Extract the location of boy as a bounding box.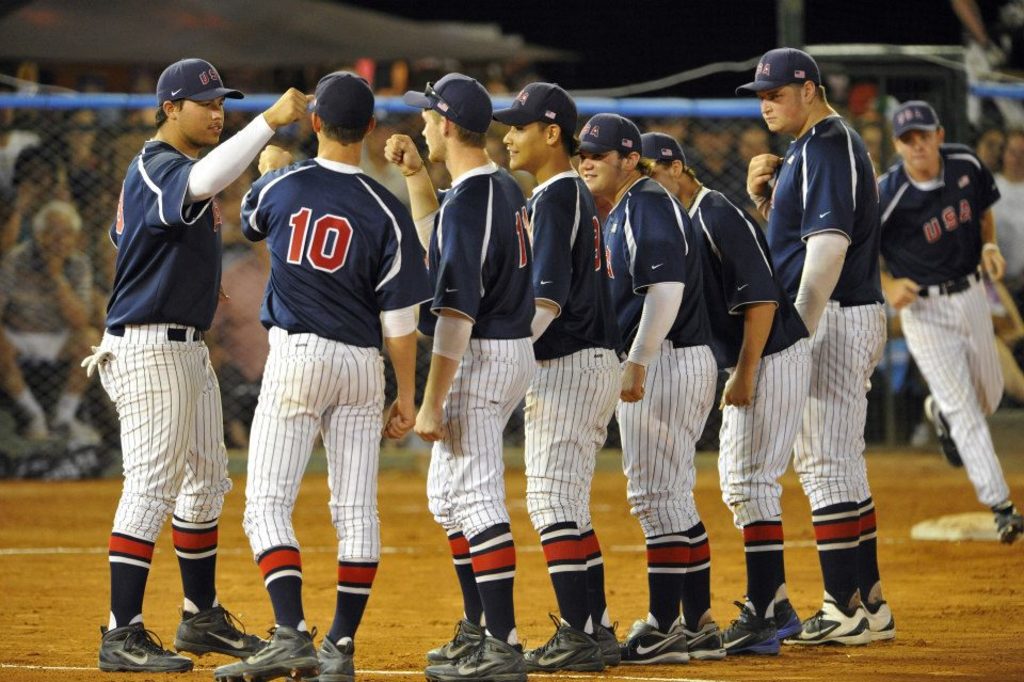
<bbox>876, 100, 1023, 543</bbox>.
